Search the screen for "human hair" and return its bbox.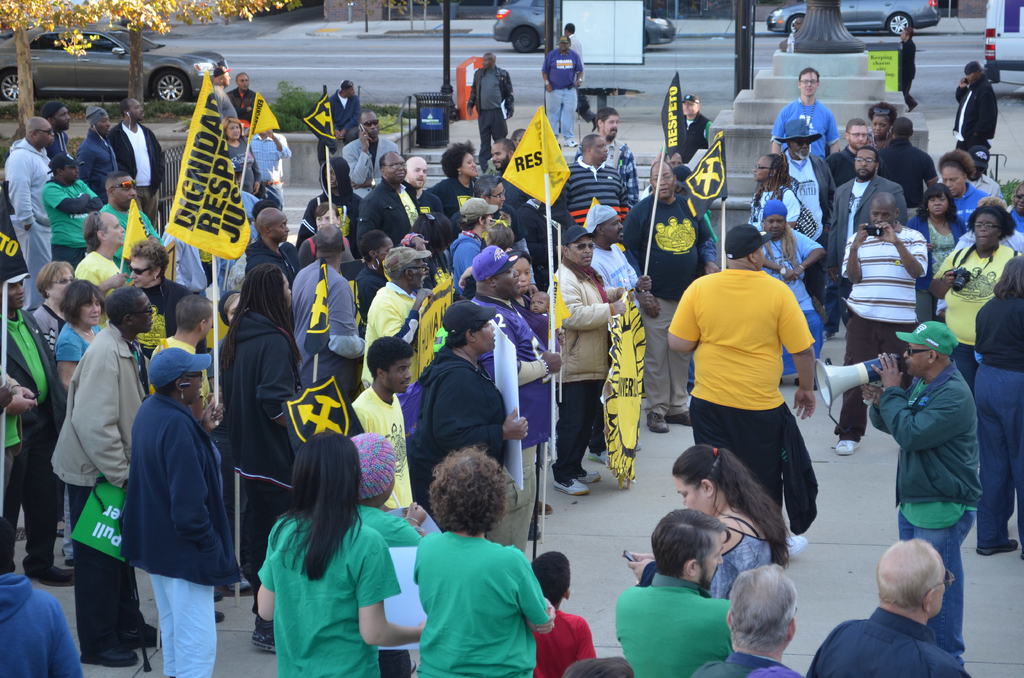
Found: <box>564,654,629,677</box>.
